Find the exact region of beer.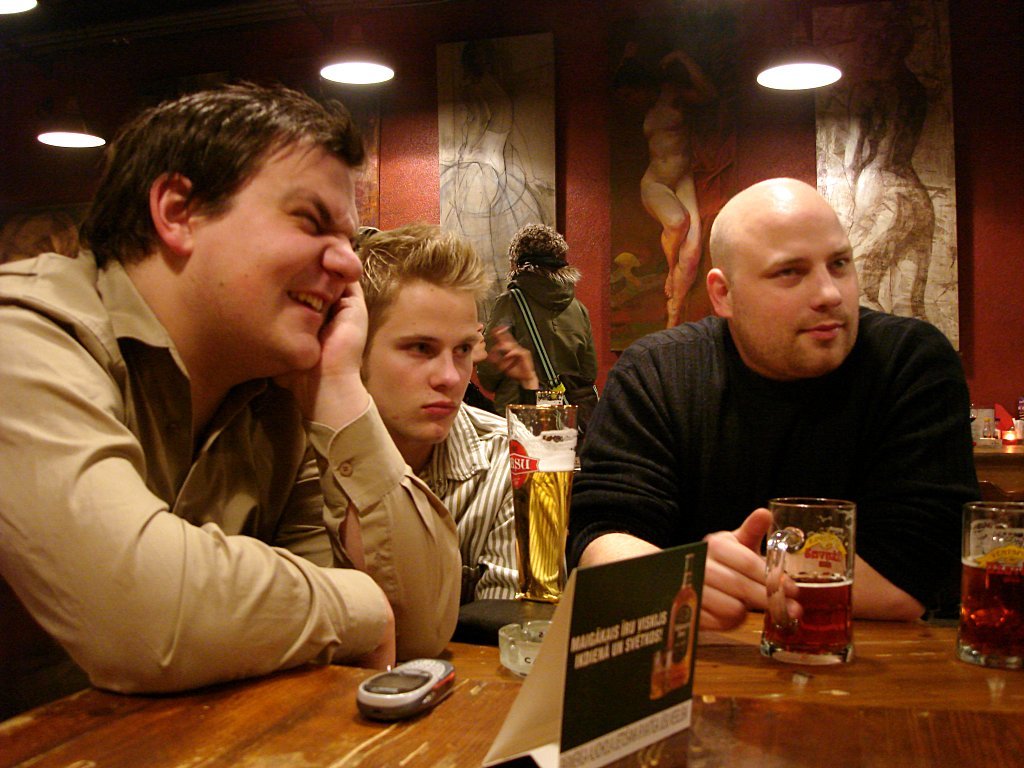
Exact region: 965,558,1023,660.
